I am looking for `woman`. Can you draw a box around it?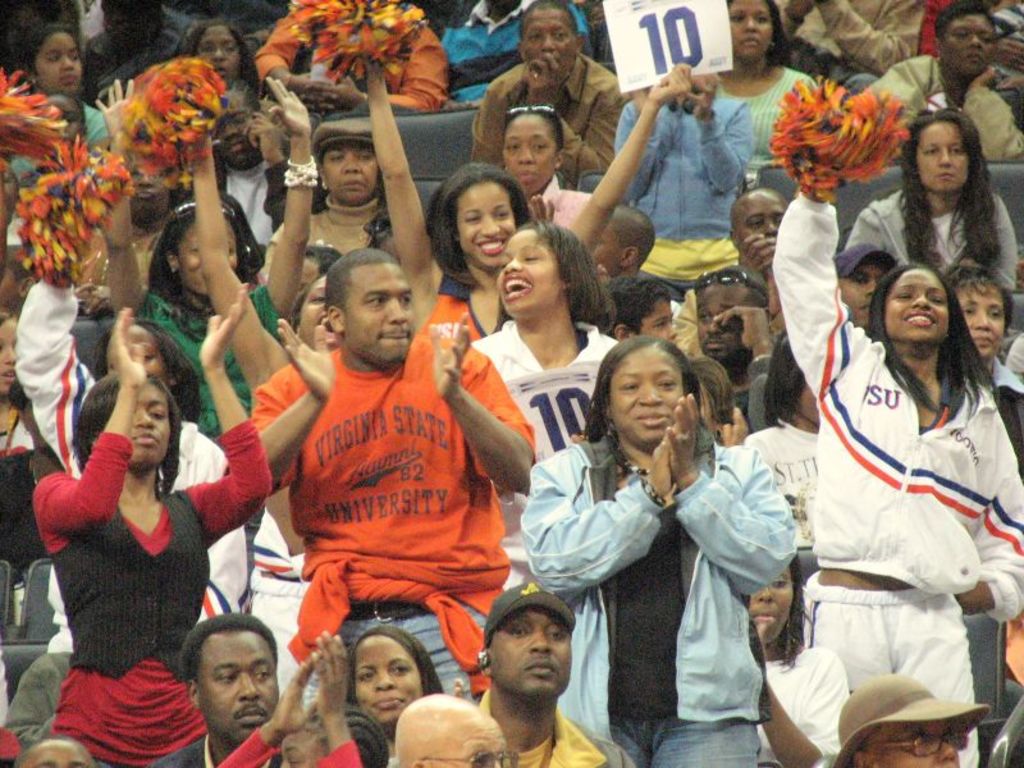
Sure, the bounding box is (951,257,1023,471).
